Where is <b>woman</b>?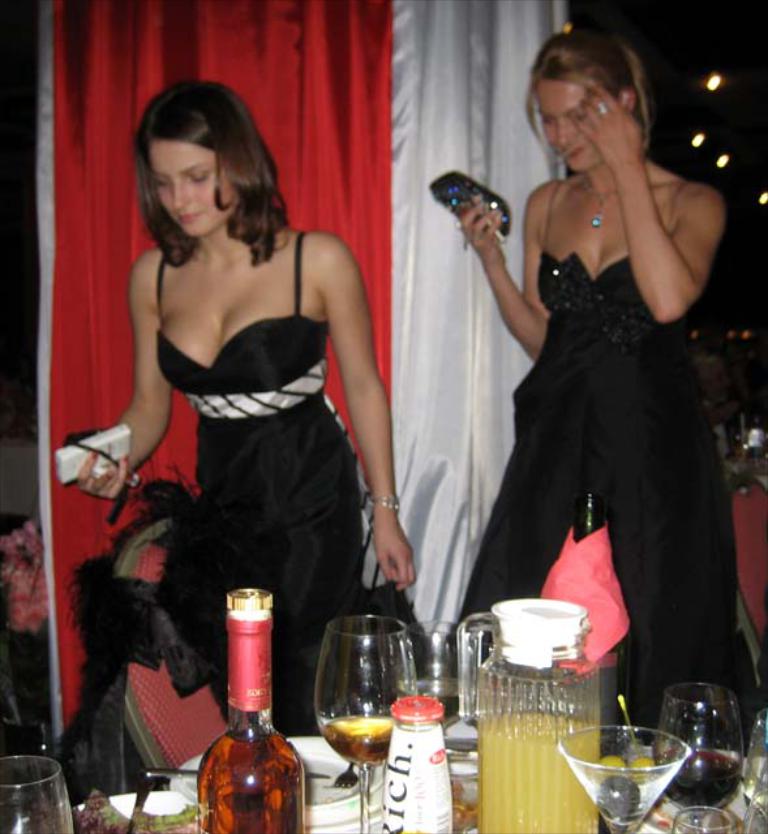
Rect(56, 79, 406, 738).
